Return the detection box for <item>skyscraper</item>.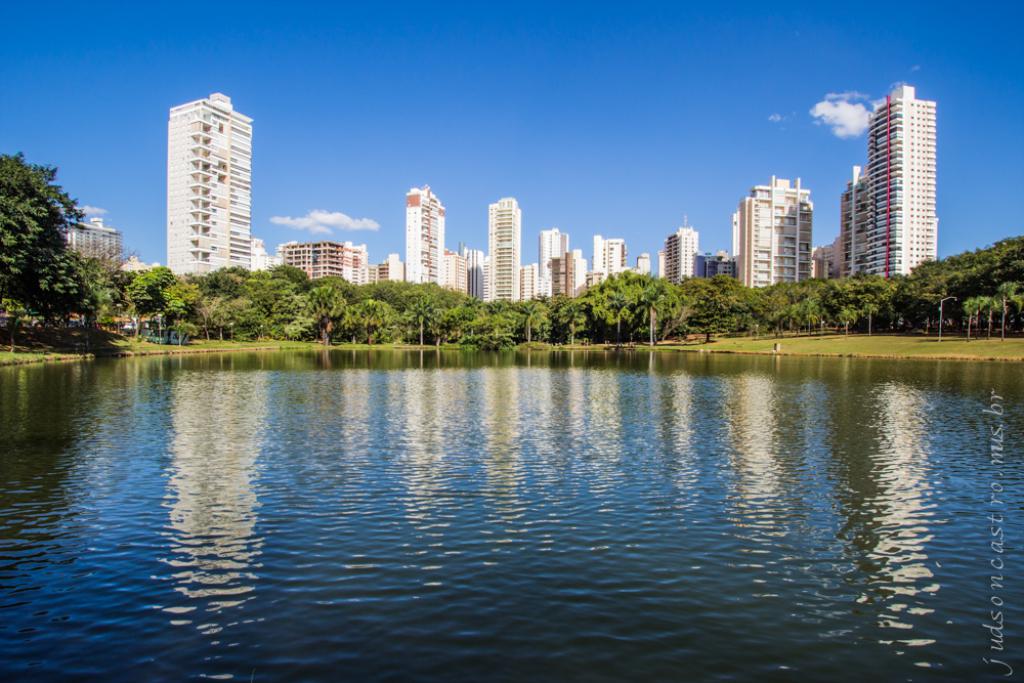
l=584, t=227, r=631, b=289.
